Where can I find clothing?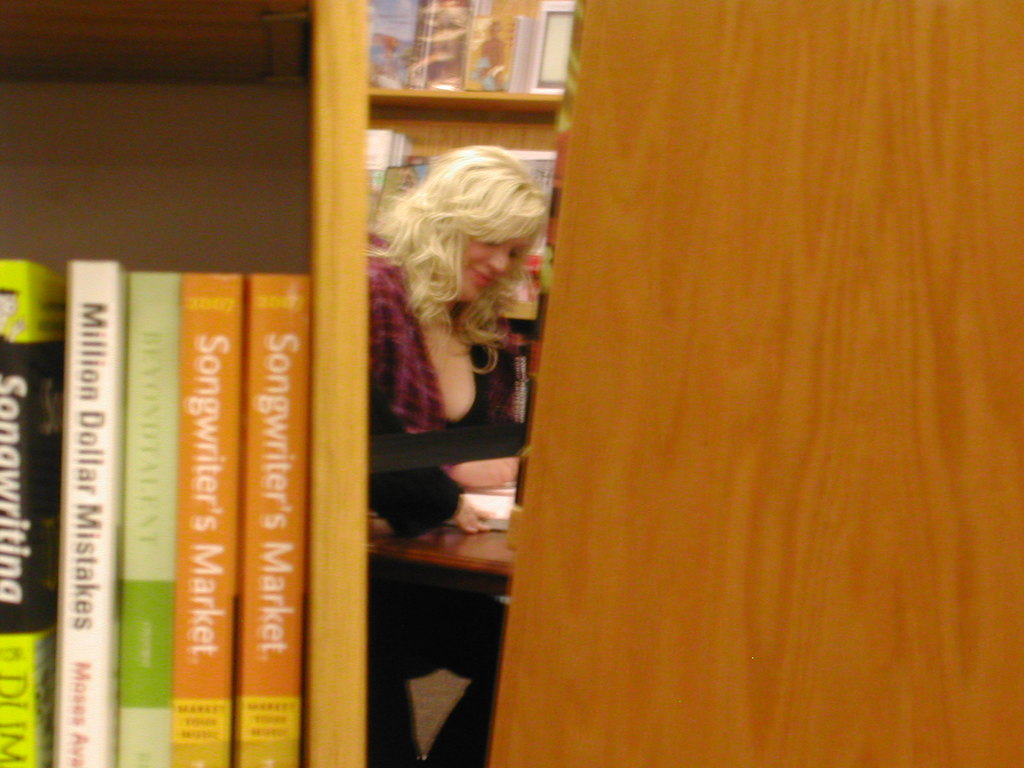
You can find it at bbox(349, 251, 527, 767).
